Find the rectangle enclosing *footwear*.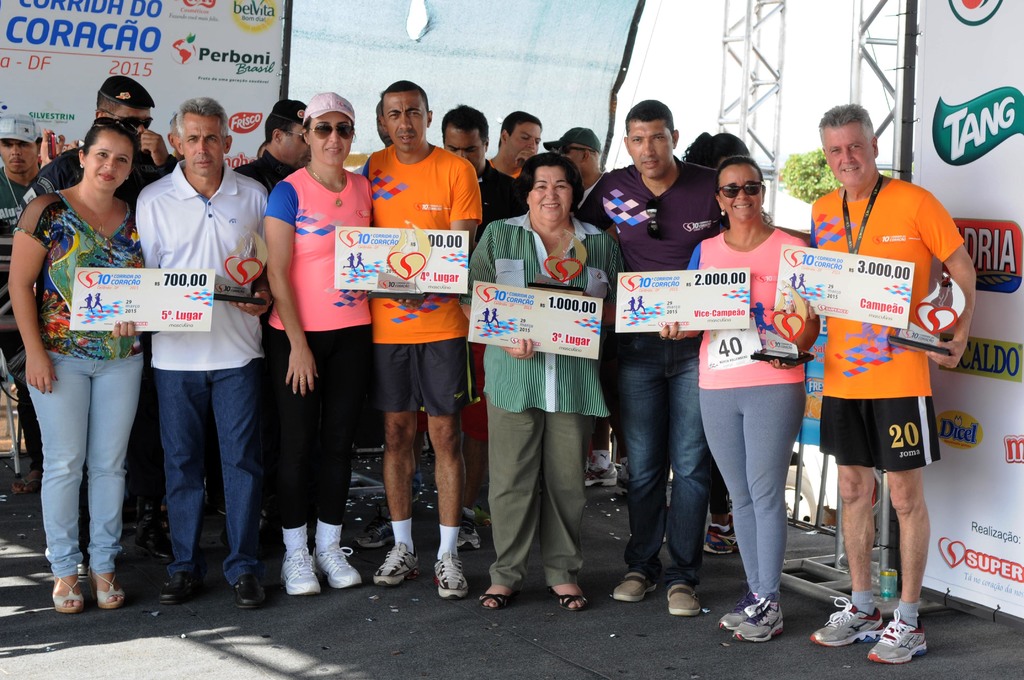
pyautogui.locateOnScreen(455, 508, 481, 553).
